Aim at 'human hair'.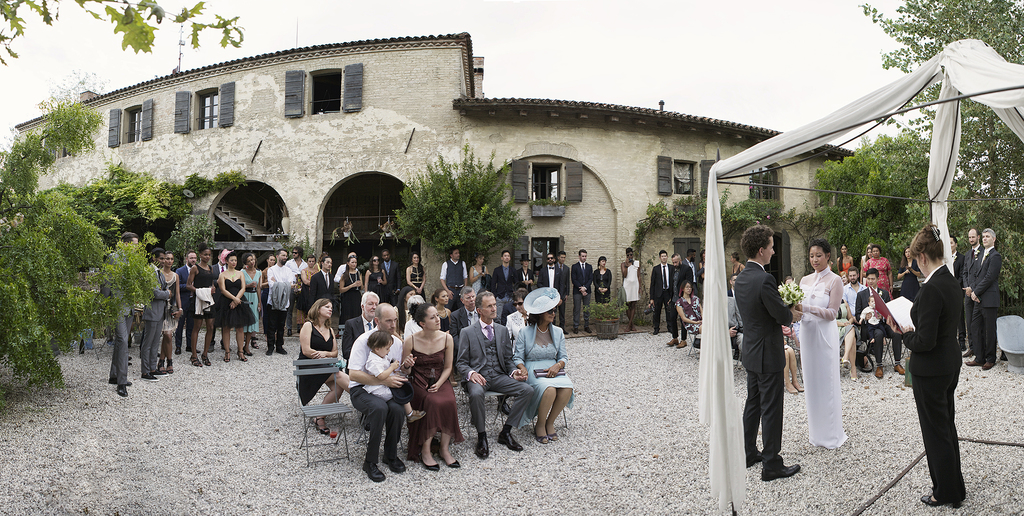
Aimed at rect(871, 243, 879, 255).
